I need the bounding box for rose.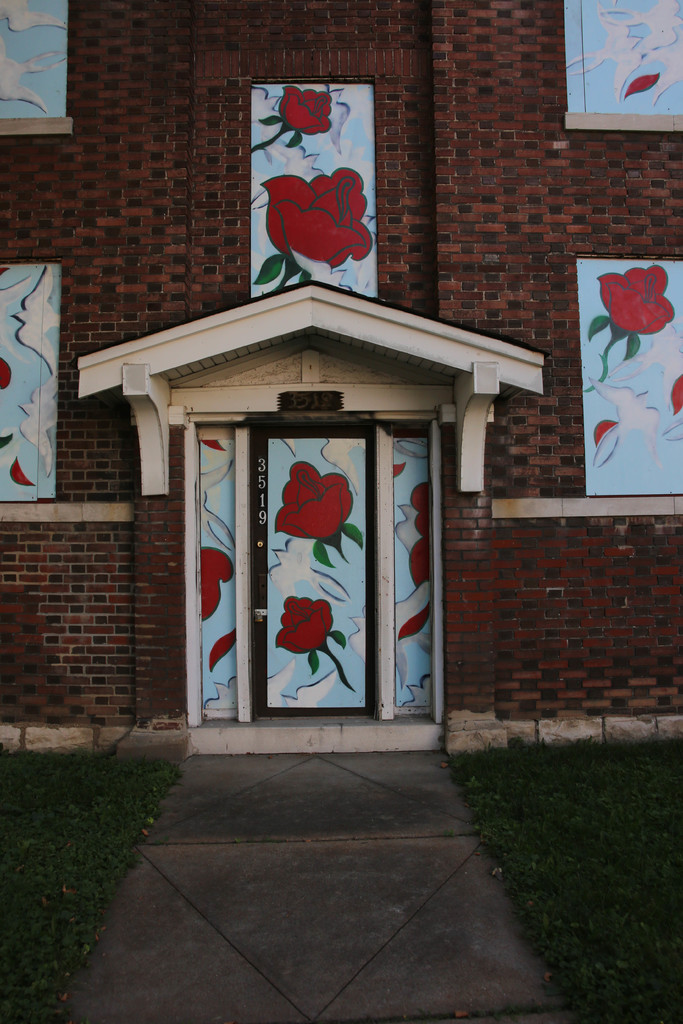
Here it is: pyautogui.locateOnScreen(594, 267, 674, 337).
